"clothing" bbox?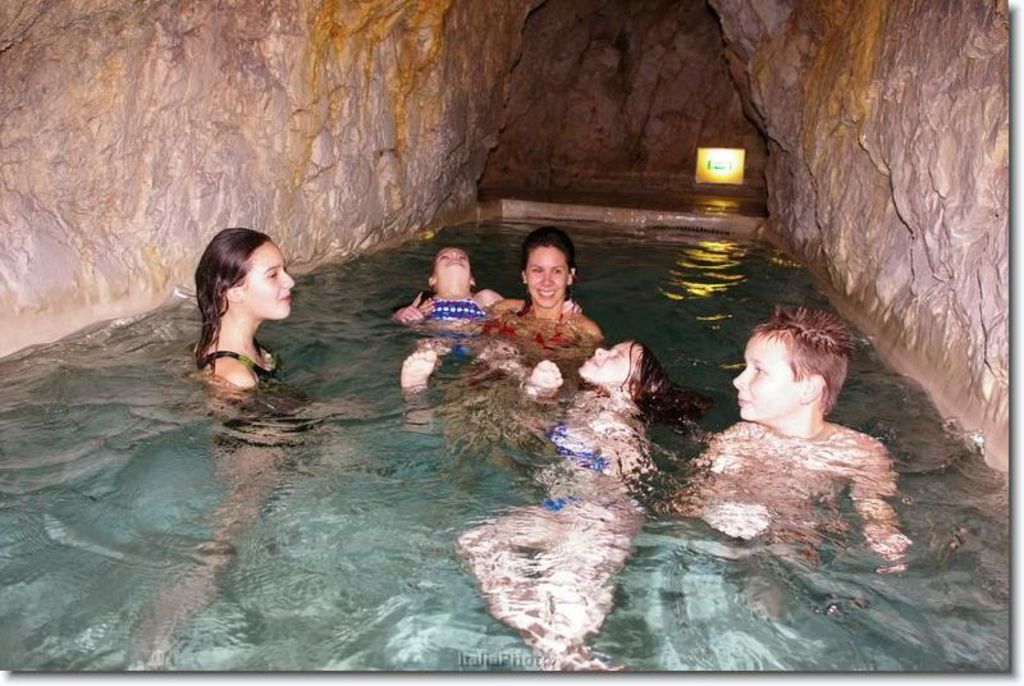
Rect(420, 289, 490, 363)
